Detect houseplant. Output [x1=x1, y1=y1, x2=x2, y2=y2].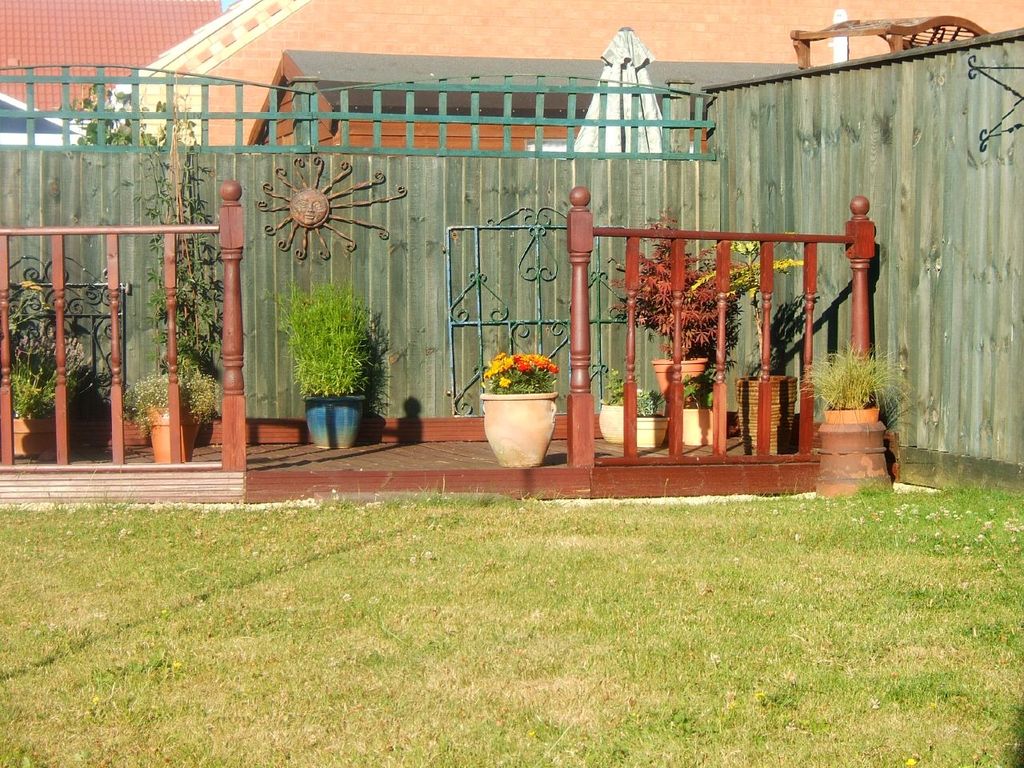
[x1=6, y1=322, x2=87, y2=462].
